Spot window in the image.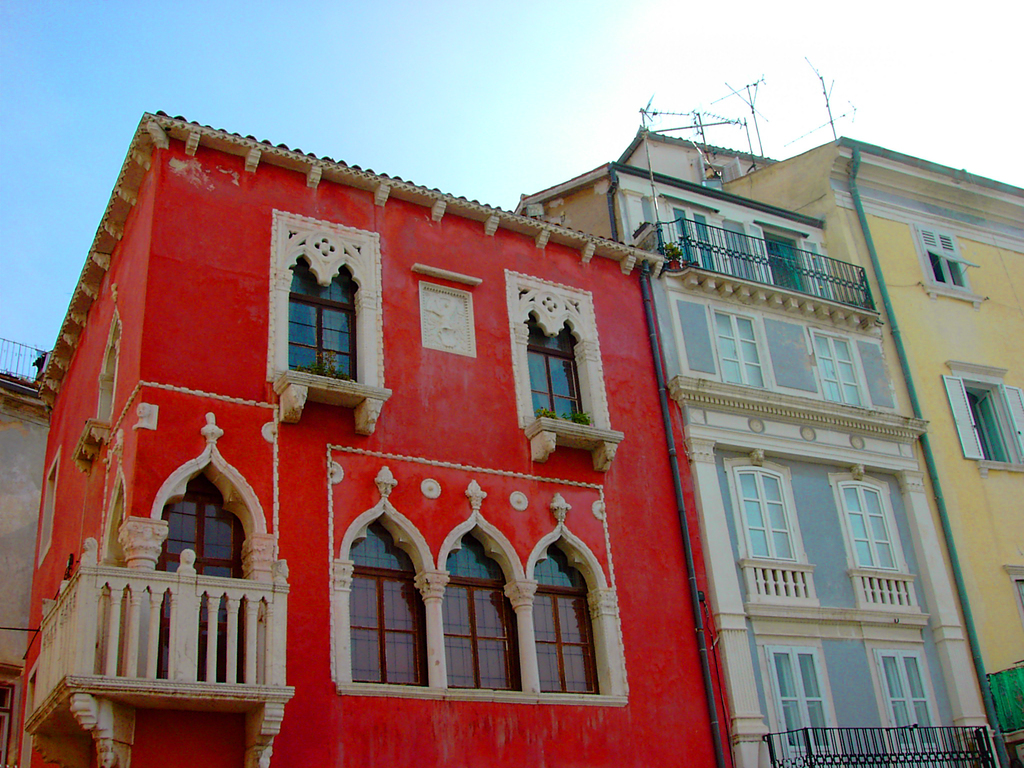
window found at crop(276, 262, 362, 382).
